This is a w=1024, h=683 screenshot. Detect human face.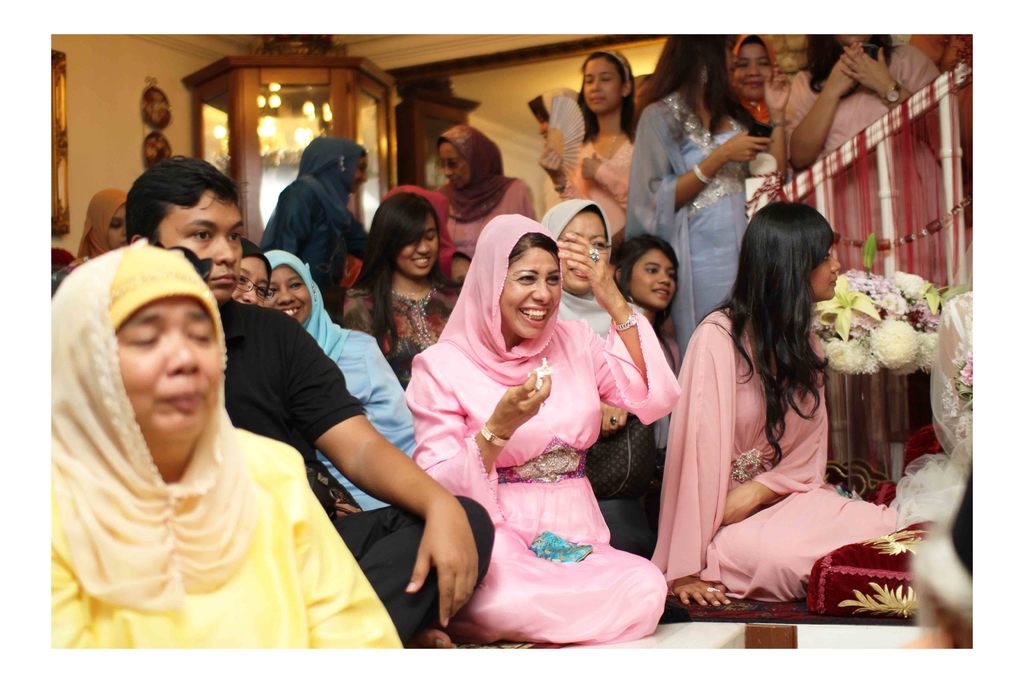
bbox(577, 54, 616, 111).
